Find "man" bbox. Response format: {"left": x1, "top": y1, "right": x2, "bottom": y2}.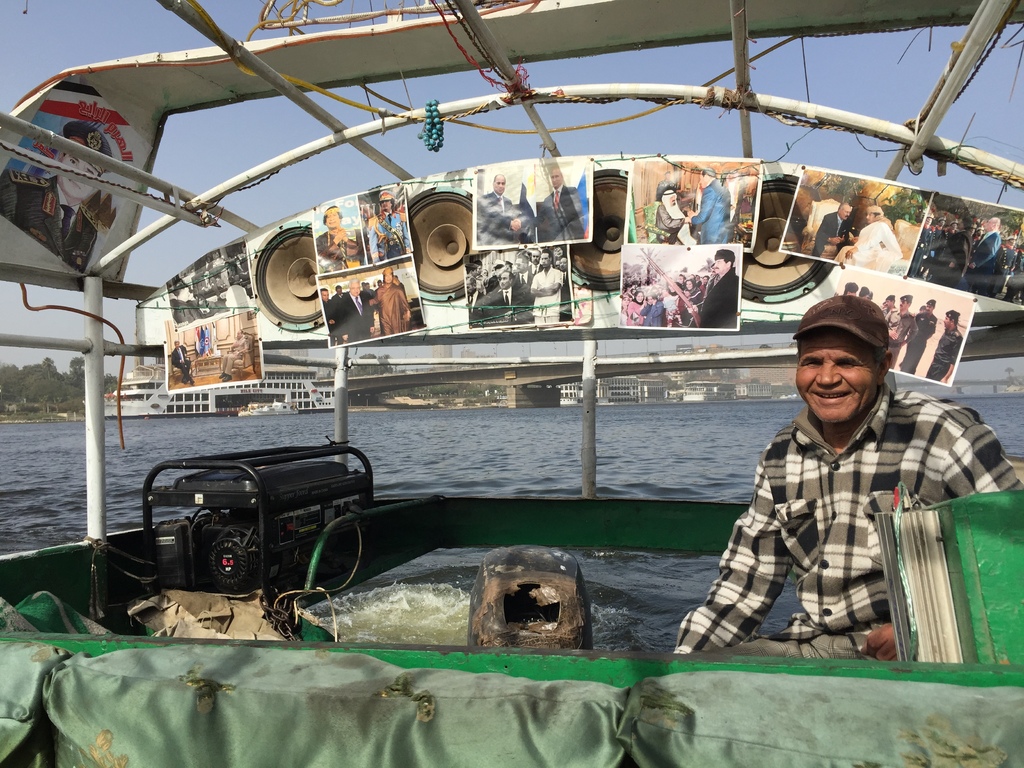
{"left": 470, "top": 243, "right": 566, "bottom": 327}.
